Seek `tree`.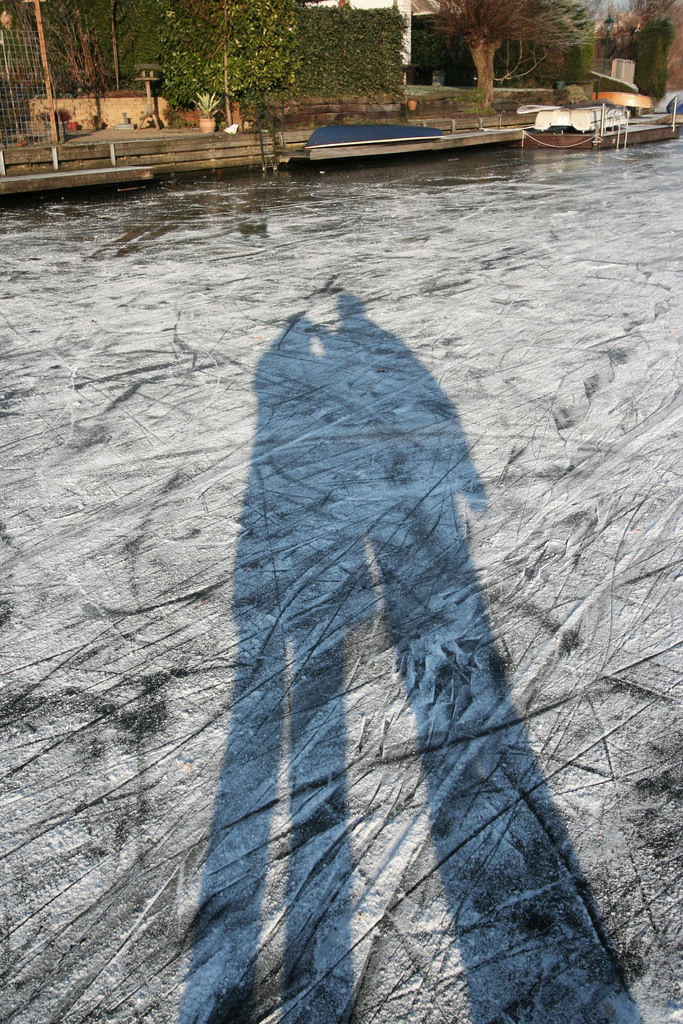
[x1=418, y1=0, x2=605, y2=113].
